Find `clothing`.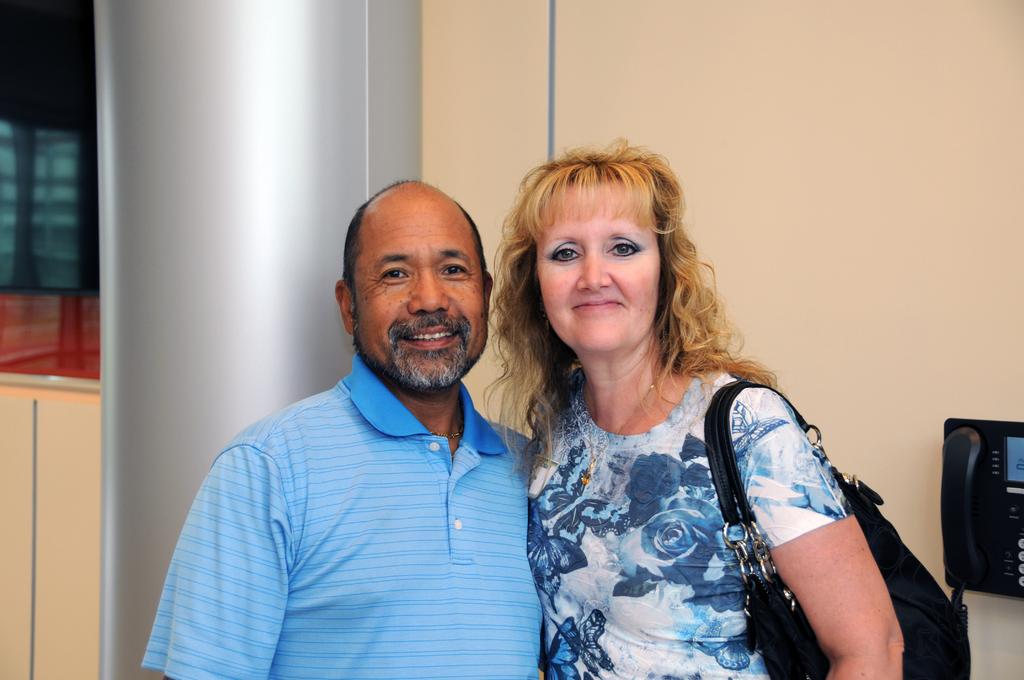
[522,365,861,679].
